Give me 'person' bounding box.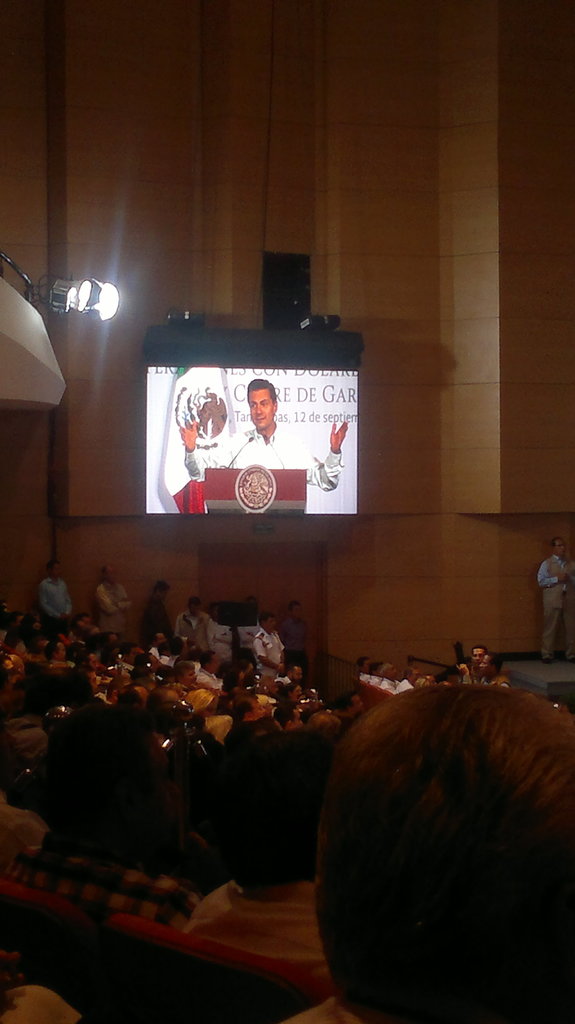
bbox(94, 564, 134, 639).
